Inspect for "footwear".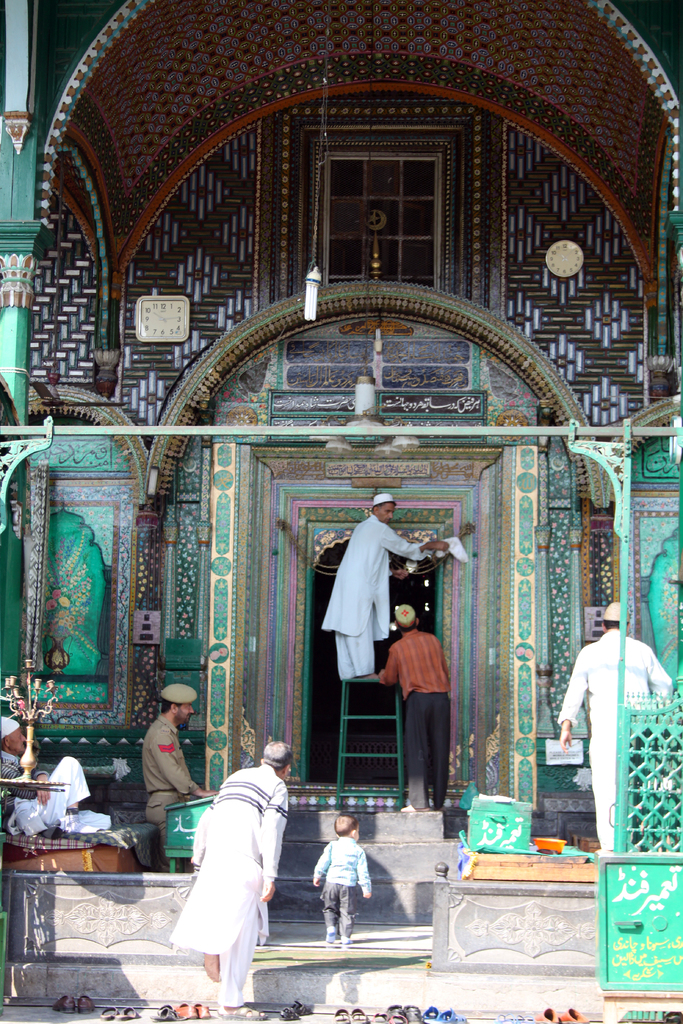
Inspection: 538 1007 559 1022.
